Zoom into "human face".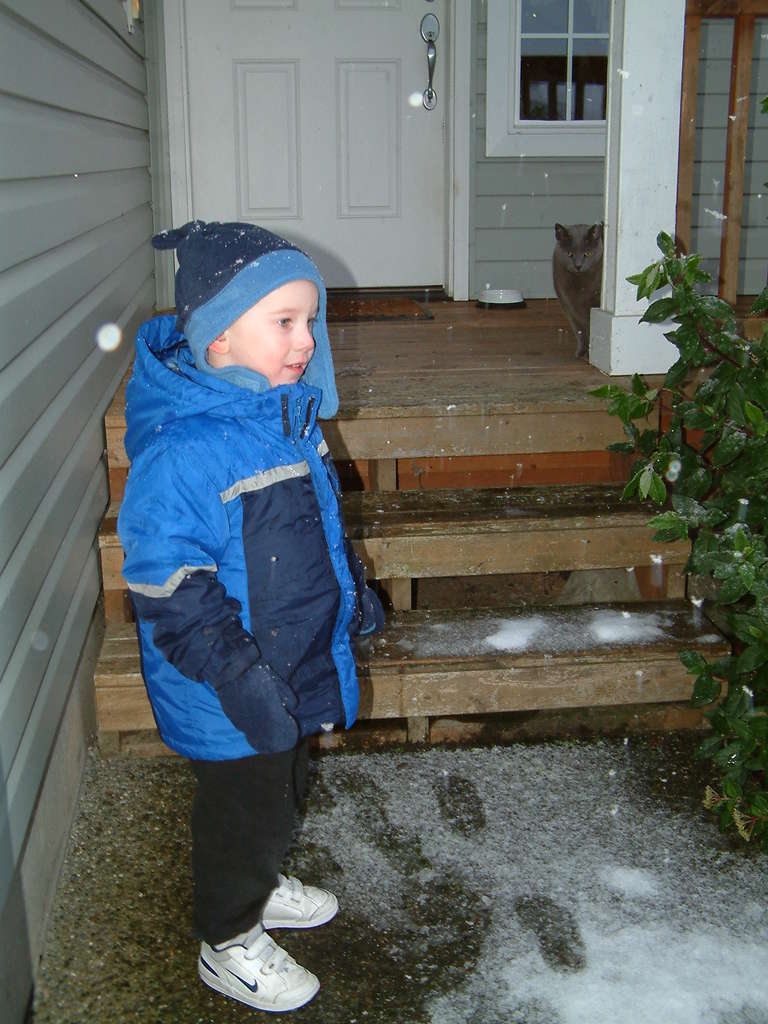
Zoom target: bbox=[225, 278, 321, 386].
